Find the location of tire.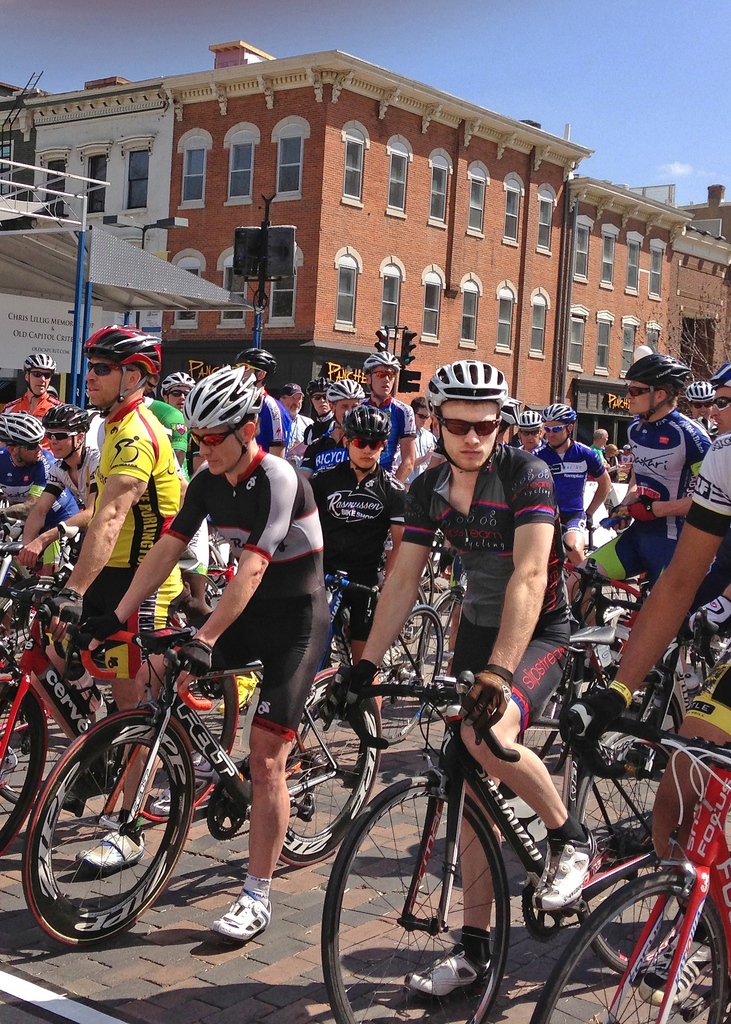
Location: [319,771,515,1023].
